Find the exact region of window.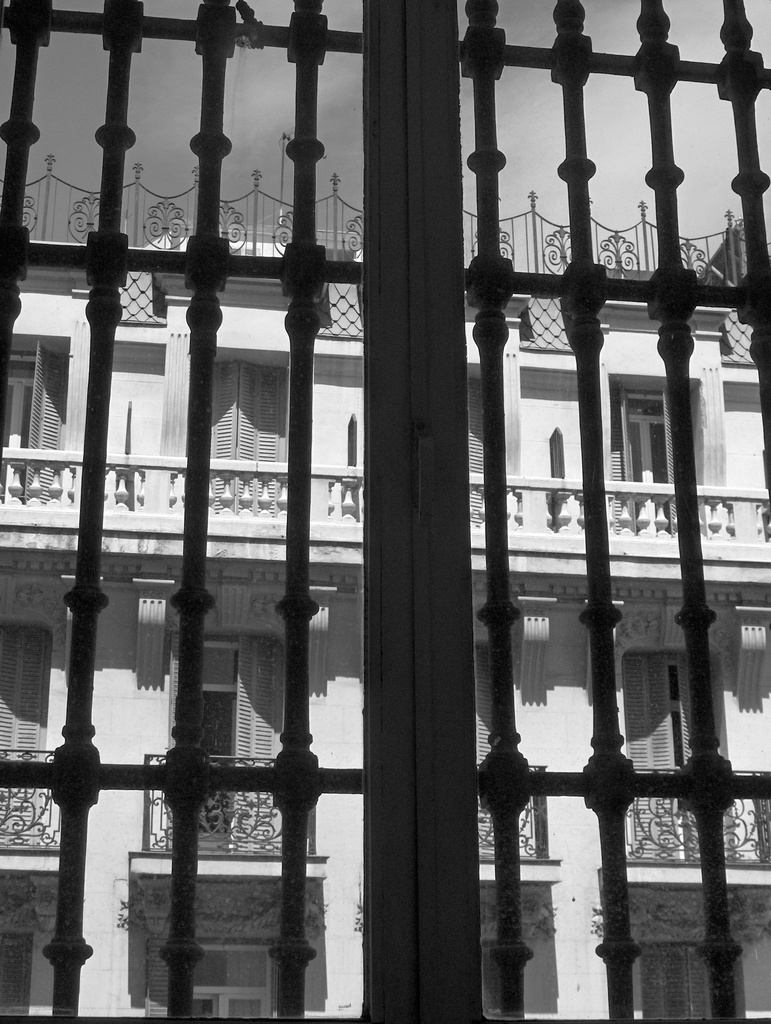
Exact region: <box>159,636,289,847</box>.
